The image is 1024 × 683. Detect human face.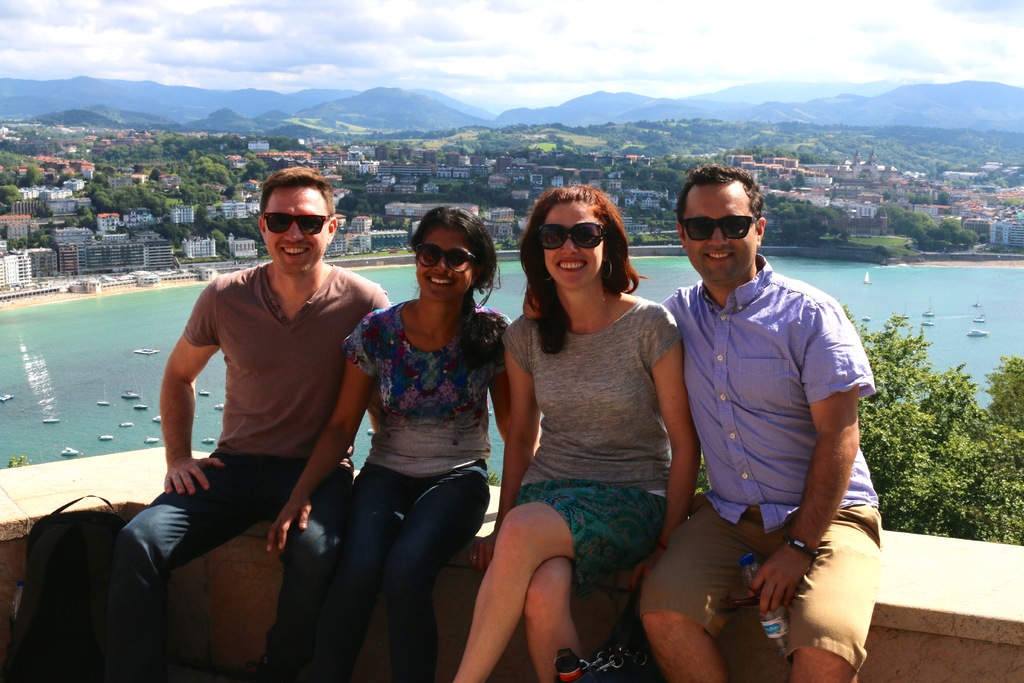
Detection: bbox=(685, 194, 763, 277).
